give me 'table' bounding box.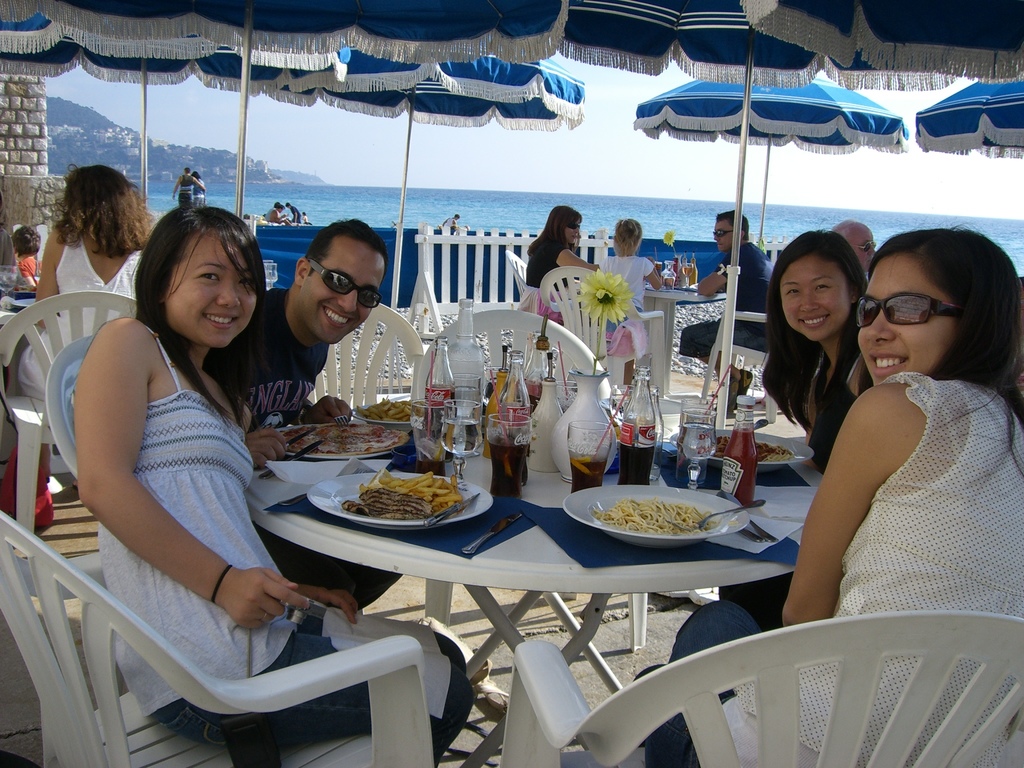
bbox(265, 448, 808, 724).
